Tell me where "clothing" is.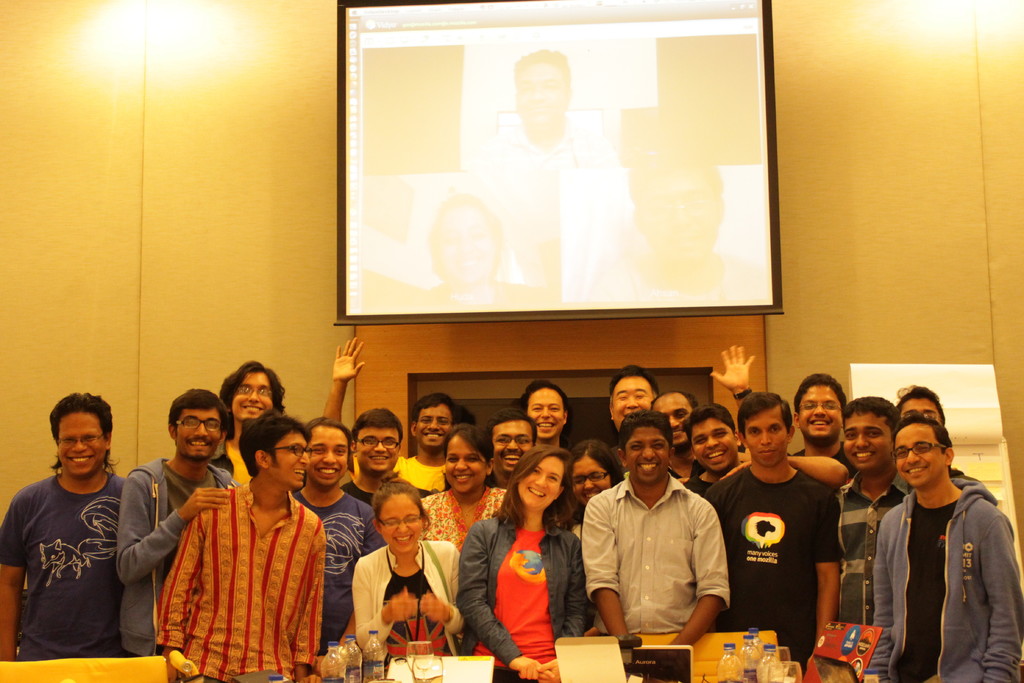
"clothing" is at pyautogui.locateOnScreen(684, 471, 715, 498).
